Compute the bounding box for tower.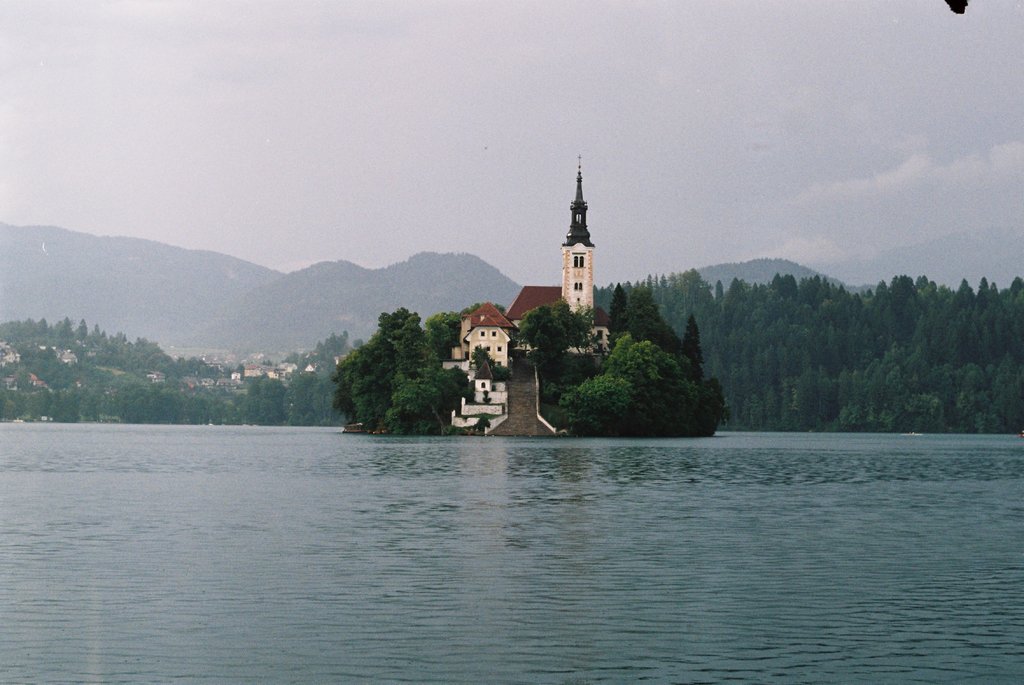
Rect(439, 295, 506, 417).
